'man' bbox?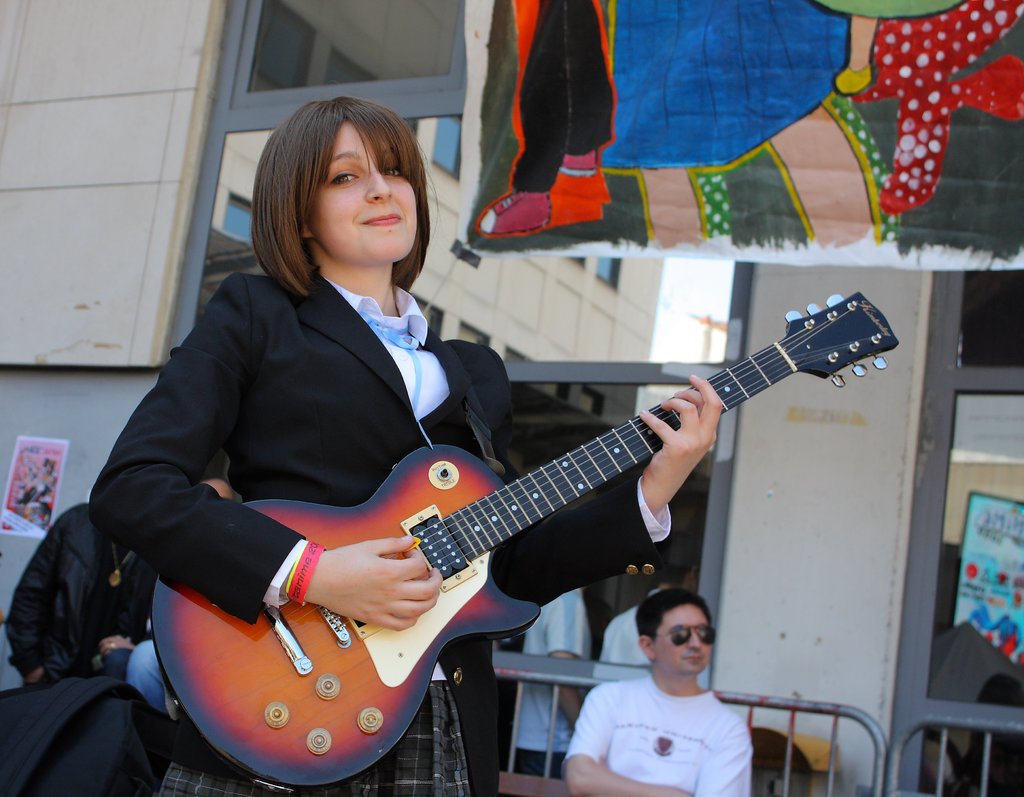
503/590/599/785
